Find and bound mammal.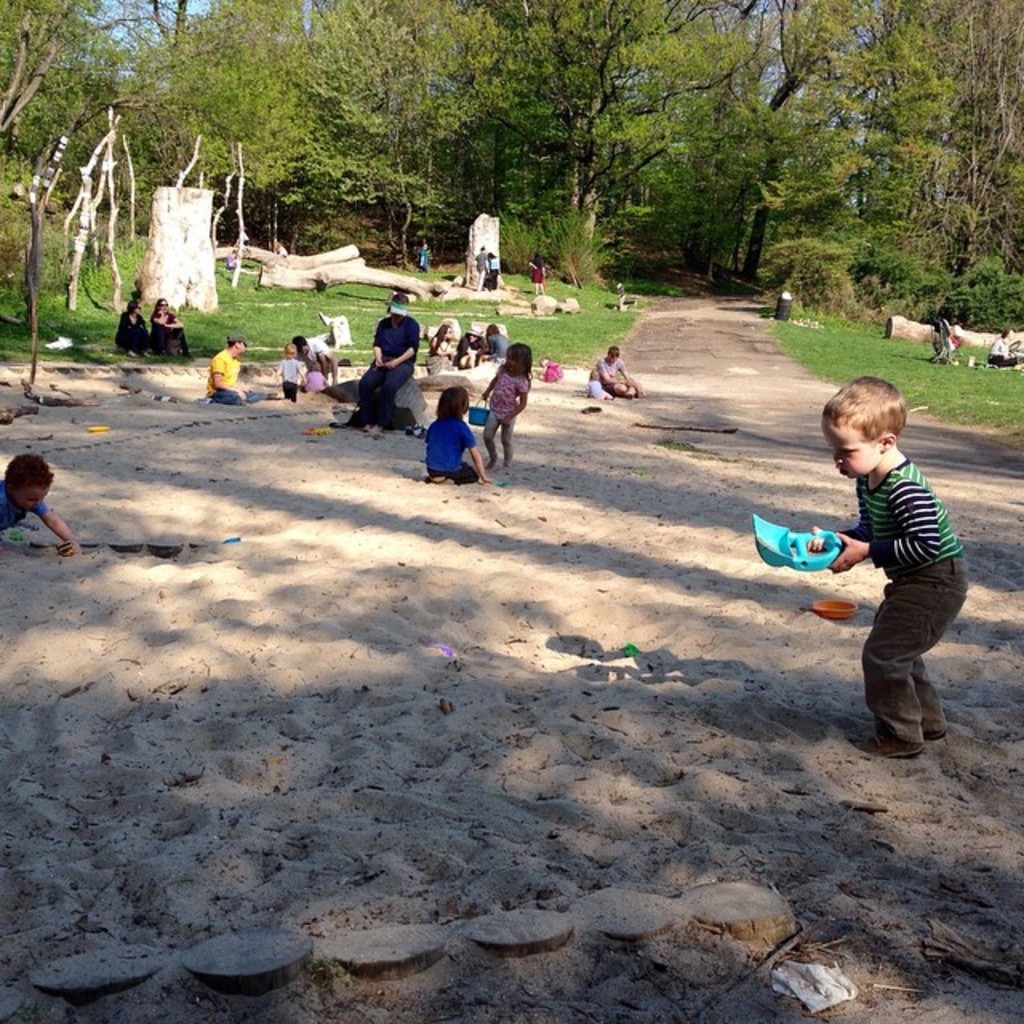
Bound: Rect(486, 320, 509, 362).
